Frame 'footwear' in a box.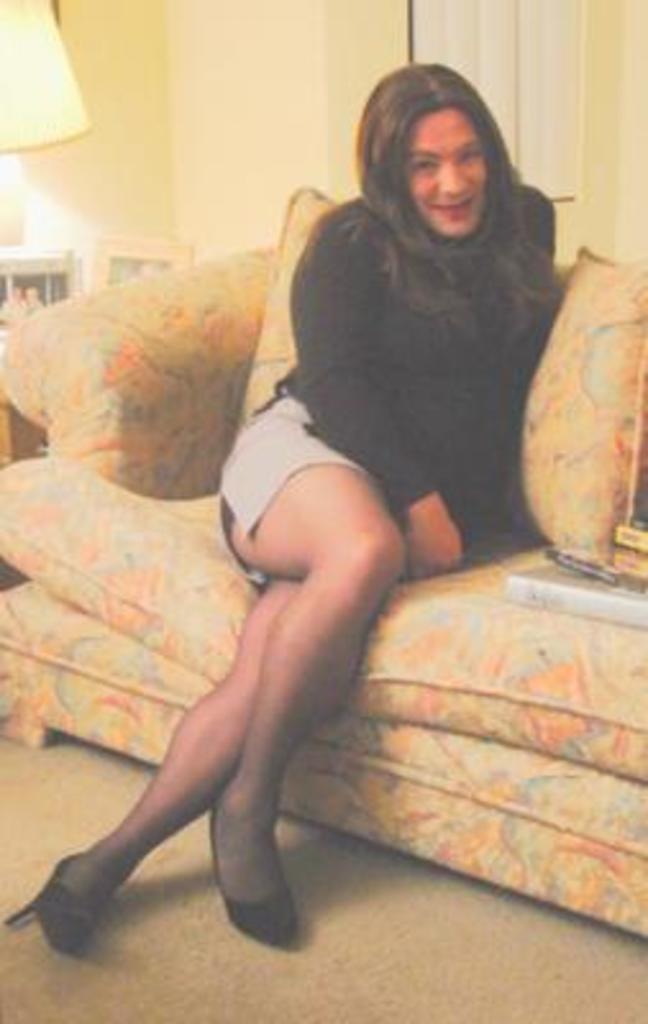
crop(218, 801, 295, 947).
